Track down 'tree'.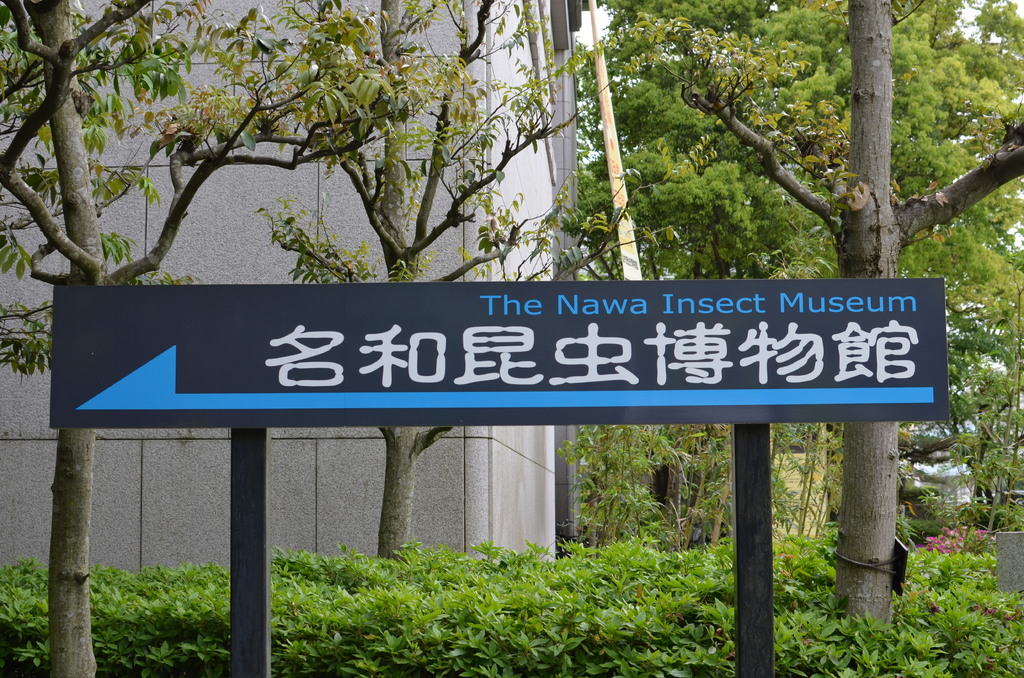
Tracked to bbox=(268, 0, 678, 561).
